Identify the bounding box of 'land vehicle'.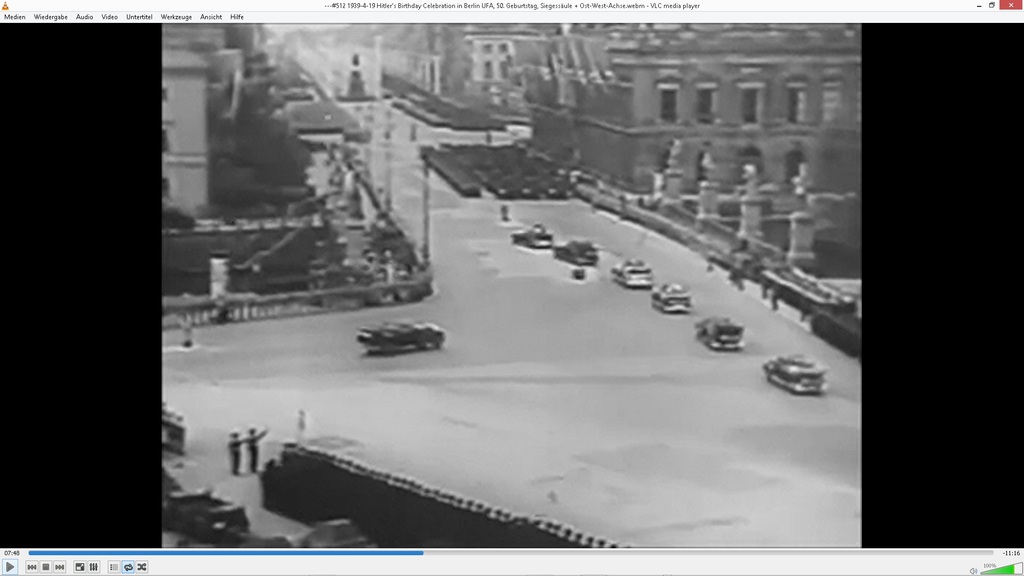
Rect(552, 235, 602, 266).
